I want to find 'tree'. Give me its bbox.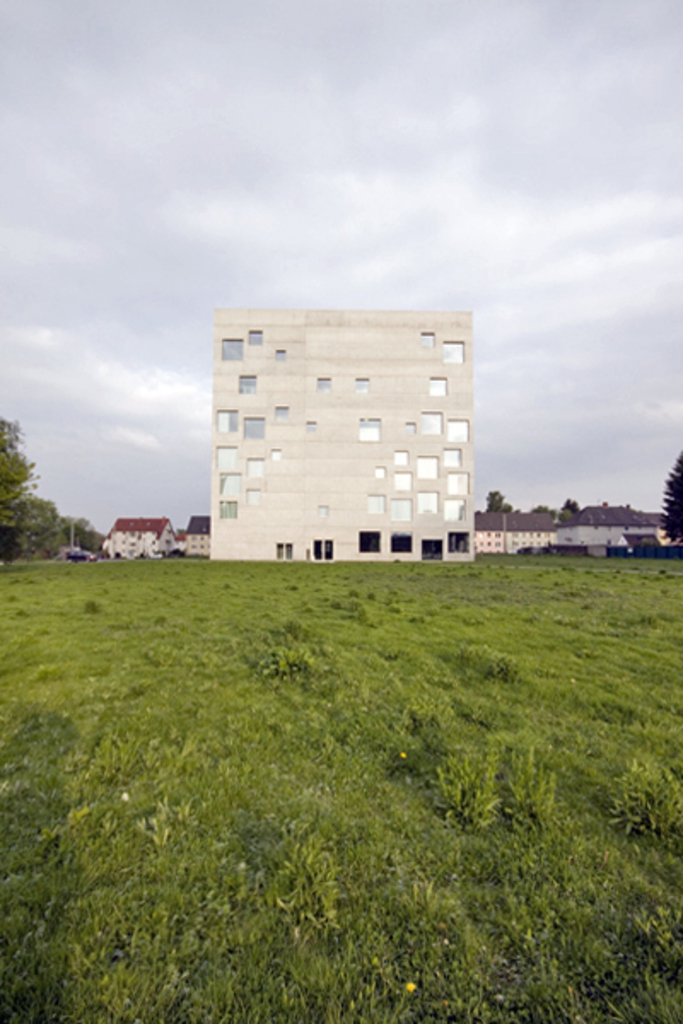
[left=473, top=488, right=516, bottom=519].
